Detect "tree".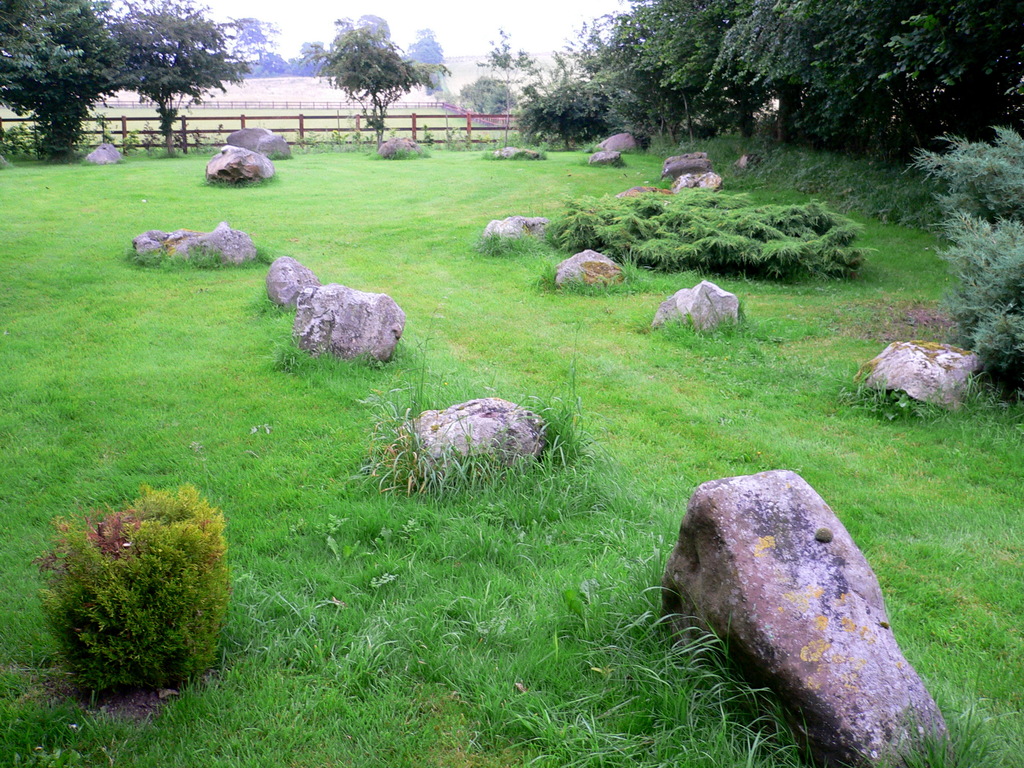
Detected at crop(0, 0, 113, 162).
